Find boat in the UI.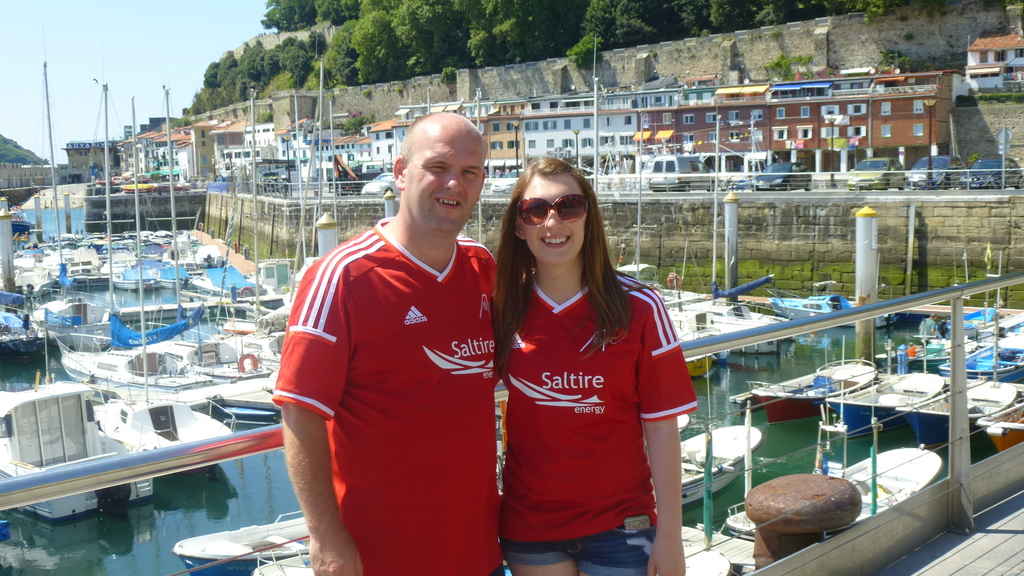
UI element at crop(149, 72, 284, 391).
